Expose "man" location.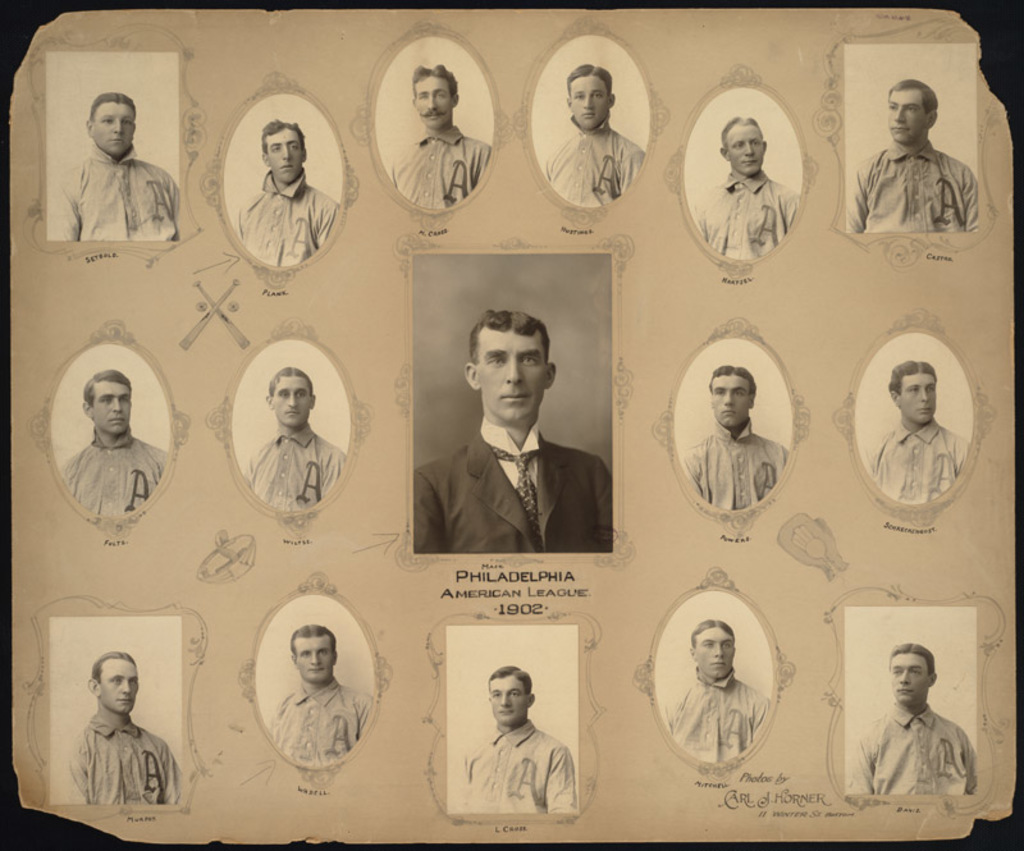
Exposed at Rect(40, 88, 180, 246).
